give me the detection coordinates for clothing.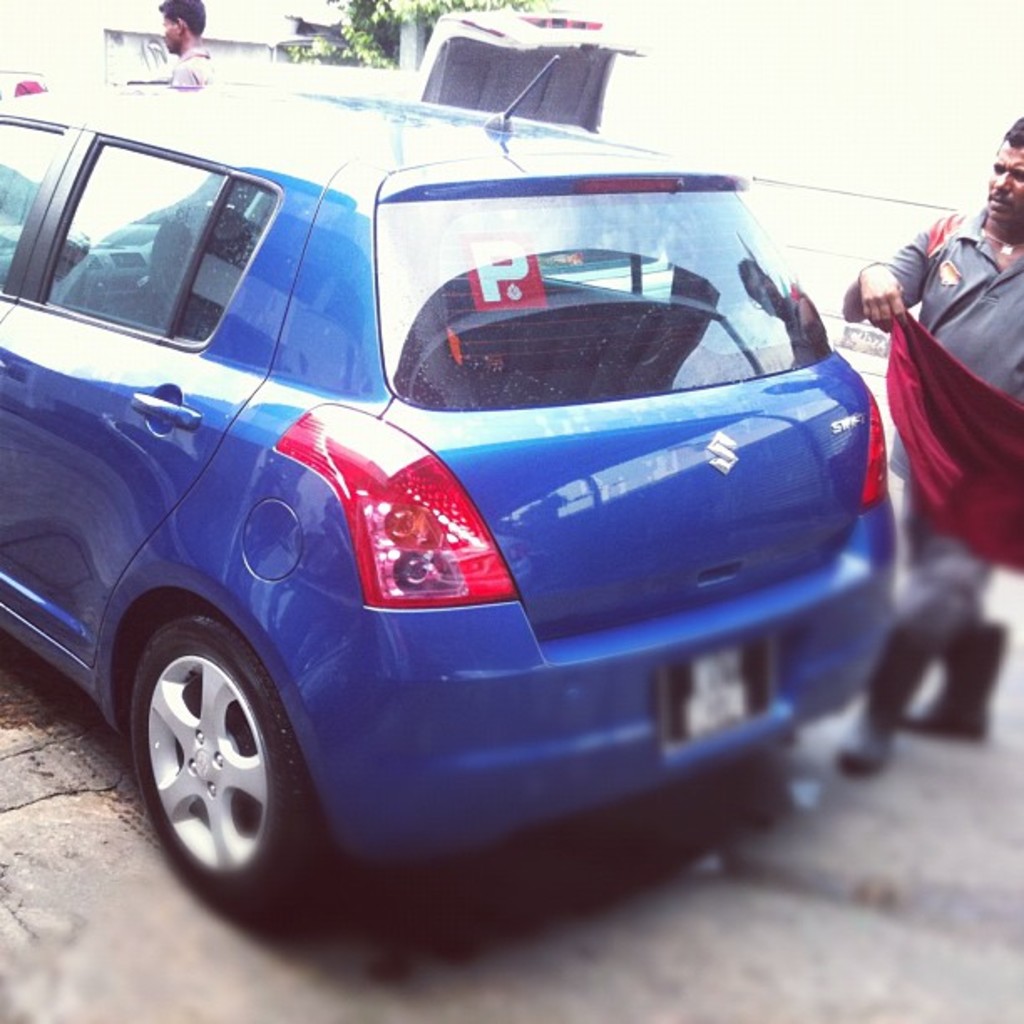
BBox(840, 204, 1022, 639).
